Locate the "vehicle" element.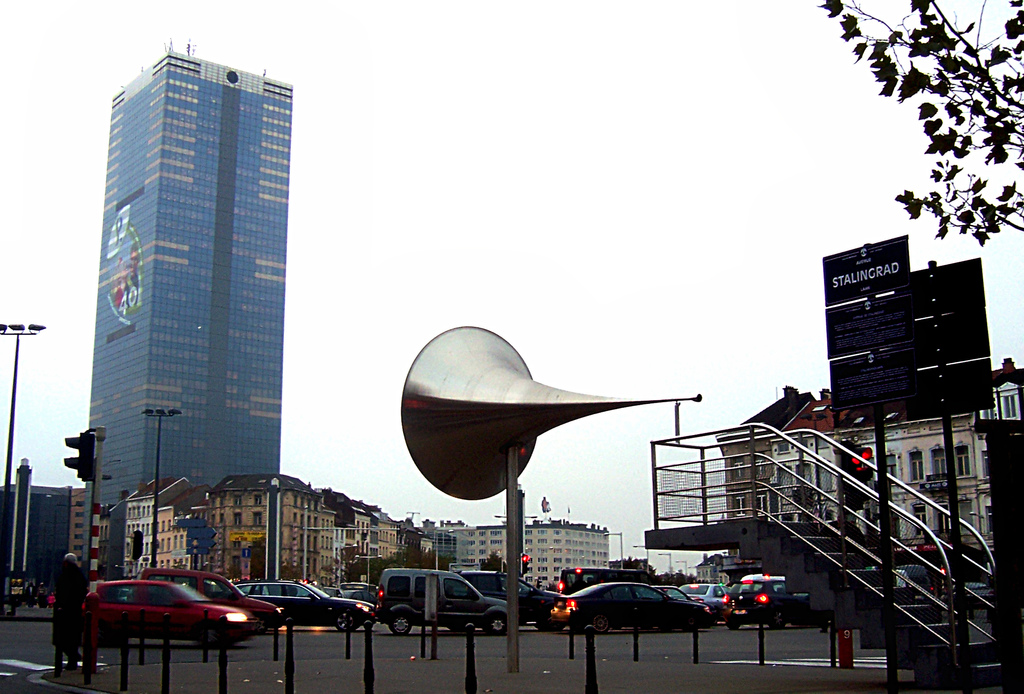
Element bbox: pyautogui.locateOnScreen(335, 584, 378, 602).
